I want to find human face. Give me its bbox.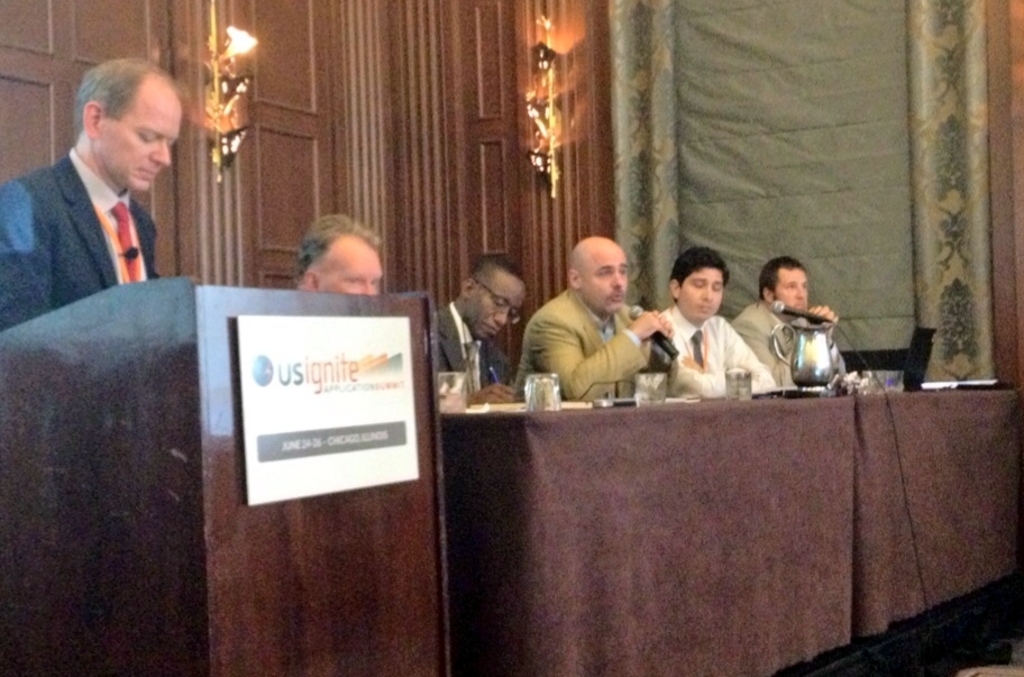
bbox=[473, 271, 529, 339].
